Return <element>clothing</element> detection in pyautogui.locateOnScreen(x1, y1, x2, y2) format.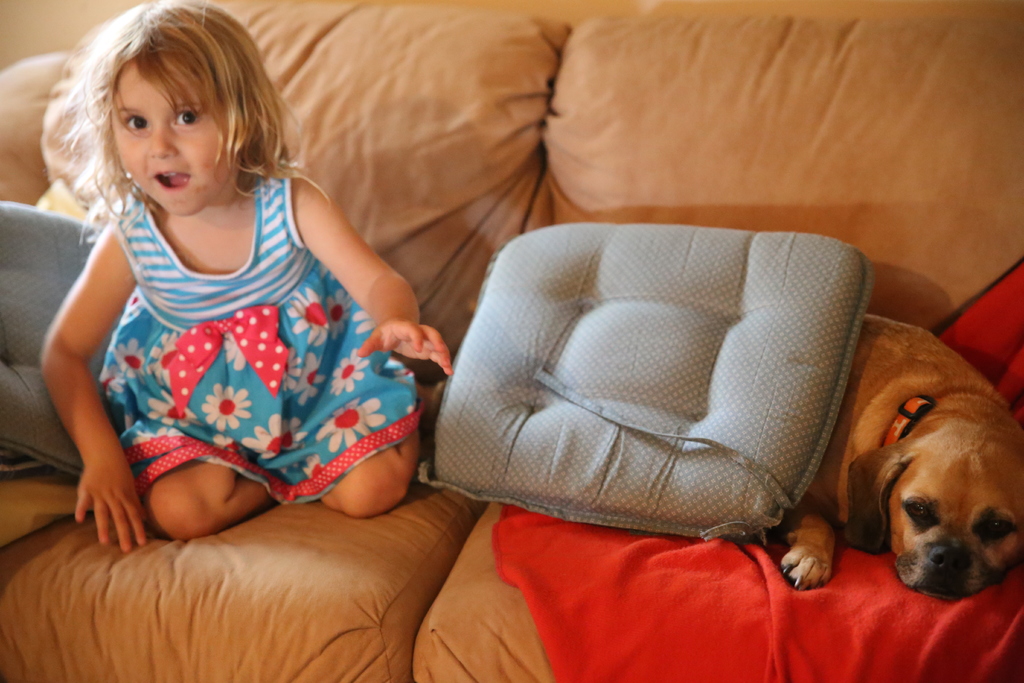
pyautogui.locateOnScreen(44, 156, 417, 550).
